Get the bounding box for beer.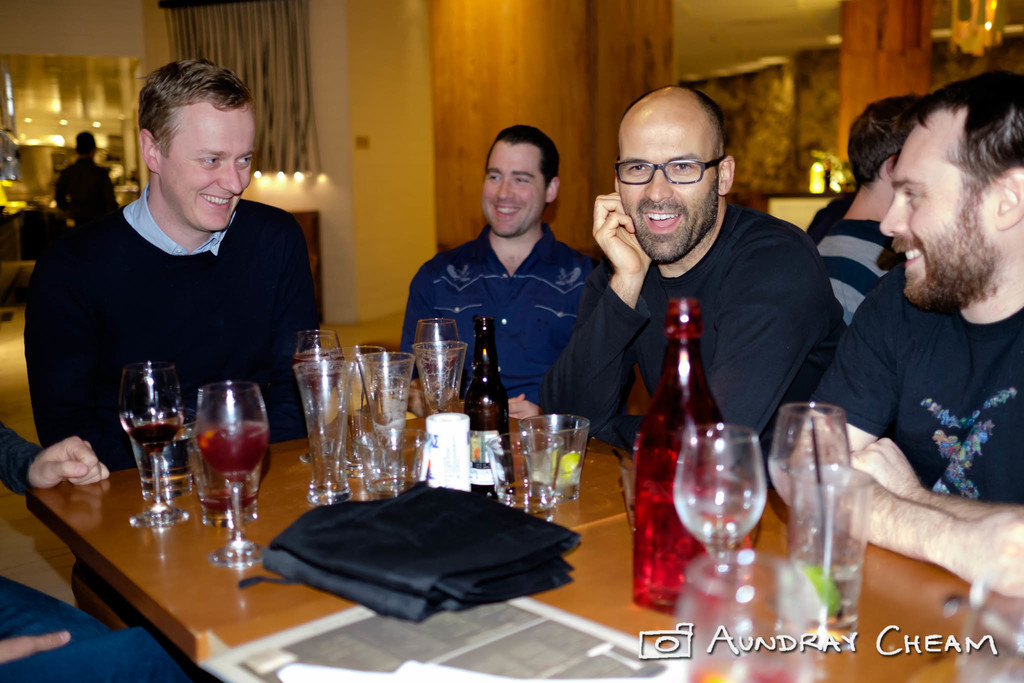
(x1=467, y1=303, x2=511, y2=499).
